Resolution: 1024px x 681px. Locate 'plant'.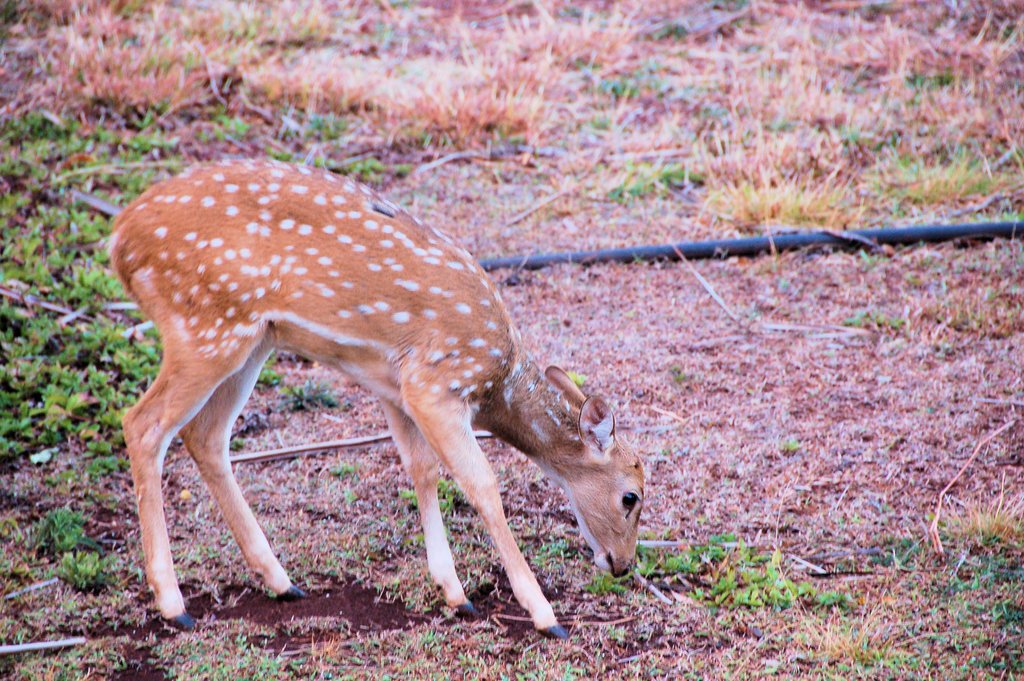
41 511 82 555.
